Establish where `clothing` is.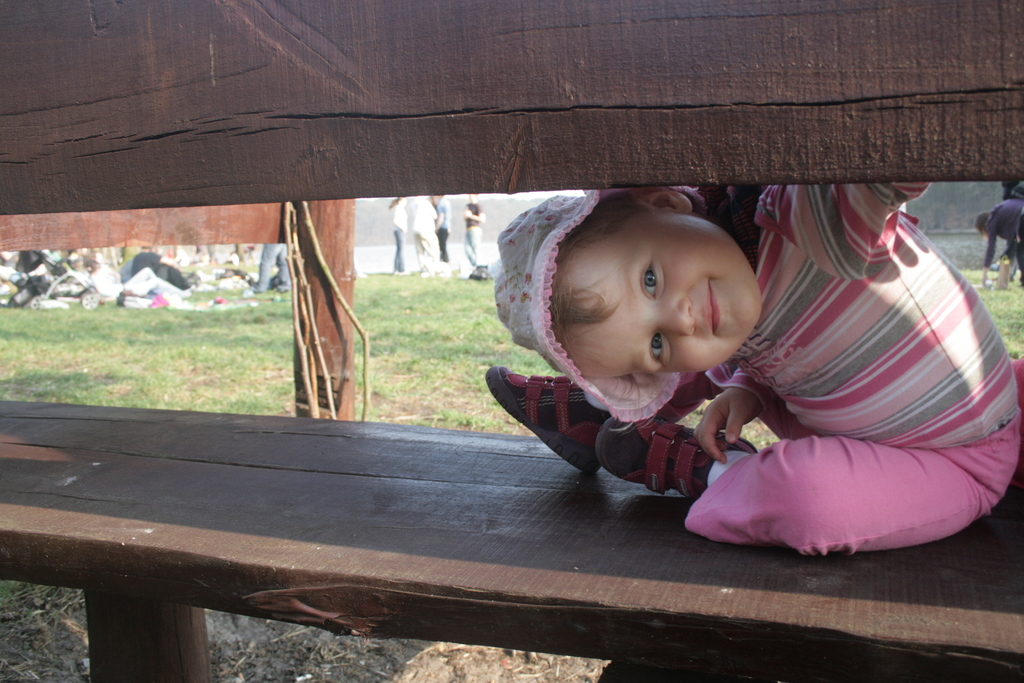
Established at (462,201,484,269).
